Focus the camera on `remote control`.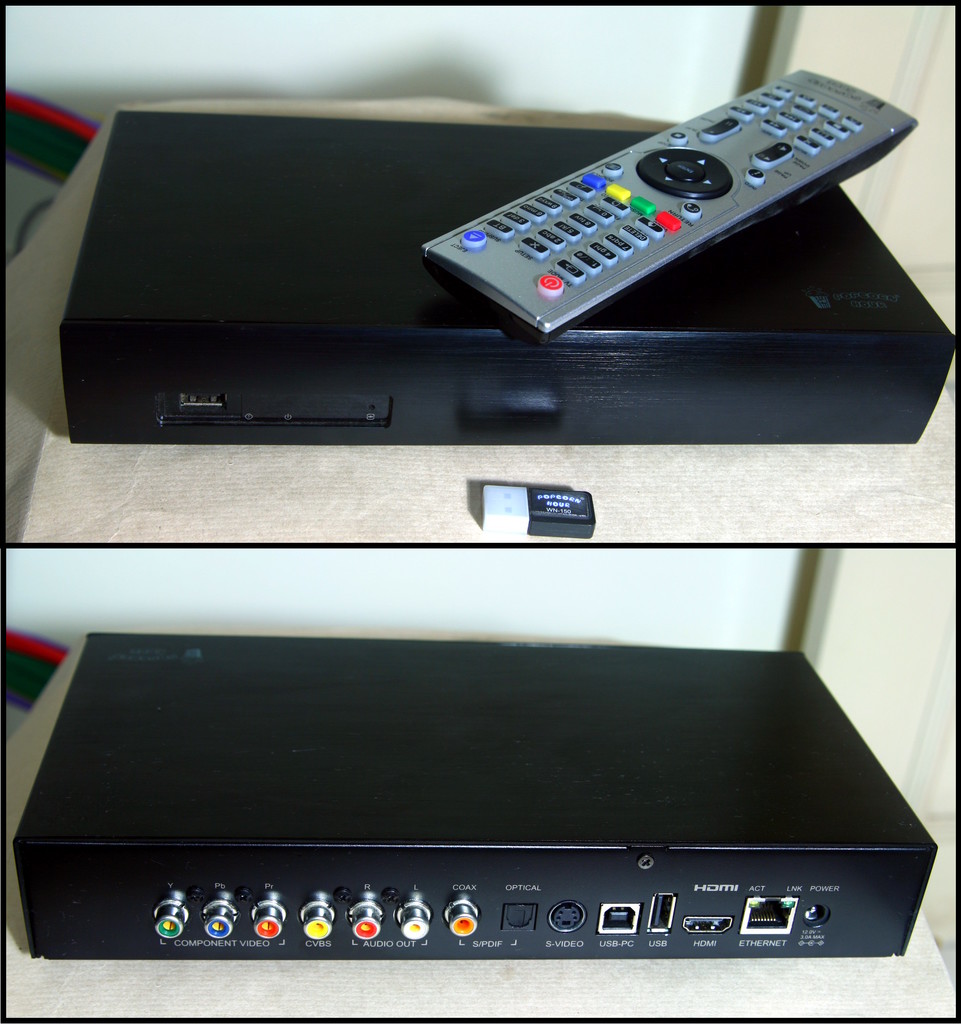
Focus region: 417 65 921 337.
